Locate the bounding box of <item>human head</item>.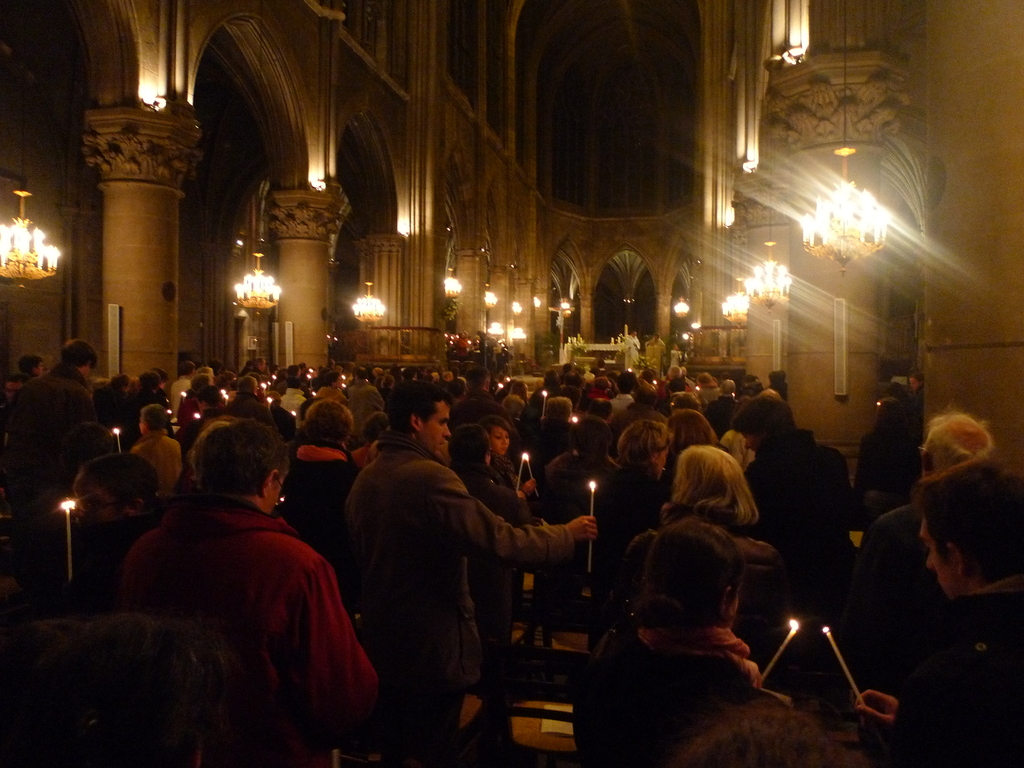
Bounding box: crop(325, 371, 342, 387).
